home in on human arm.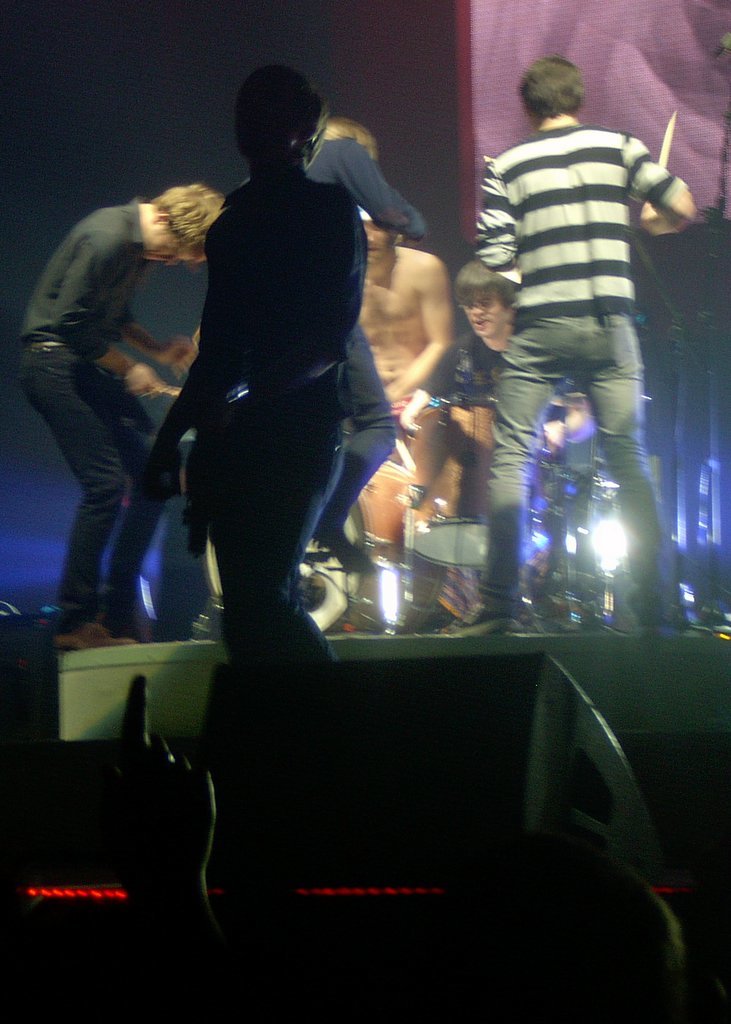
Homed in at {"left": 332, "top": 130, "right": 420, "bottom": 226}.
